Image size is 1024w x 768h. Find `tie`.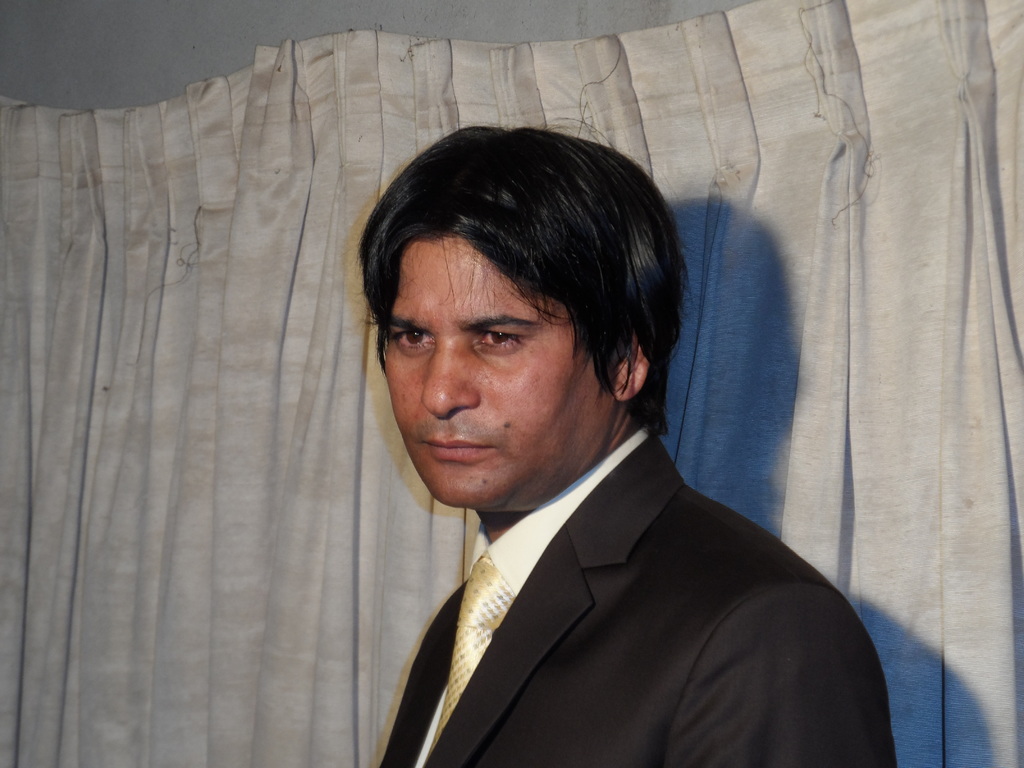
bbox=(432, 552, 513, 752).
